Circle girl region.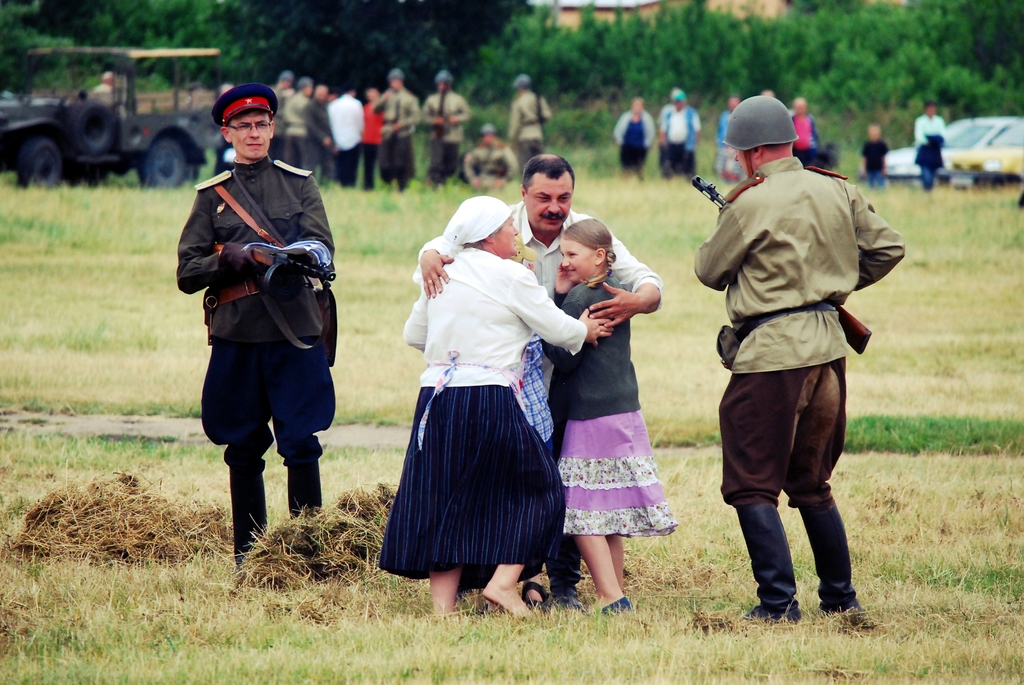
Region: 537:217:643:614.
